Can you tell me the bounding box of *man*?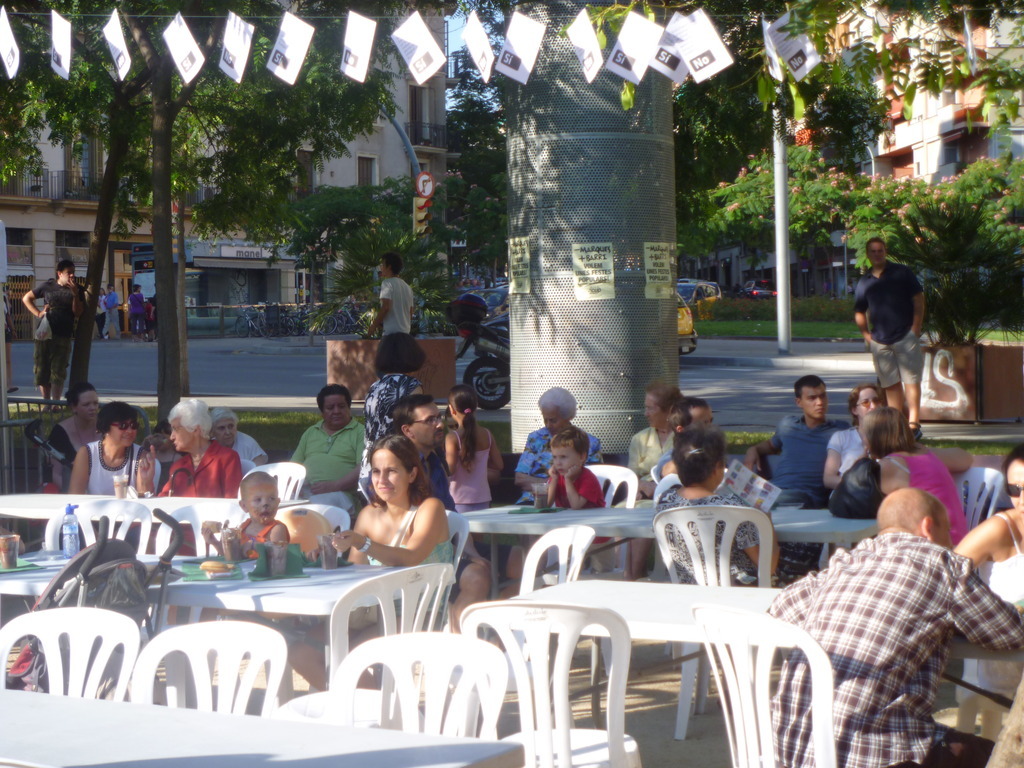
rect(651, 399, 715, 477).
